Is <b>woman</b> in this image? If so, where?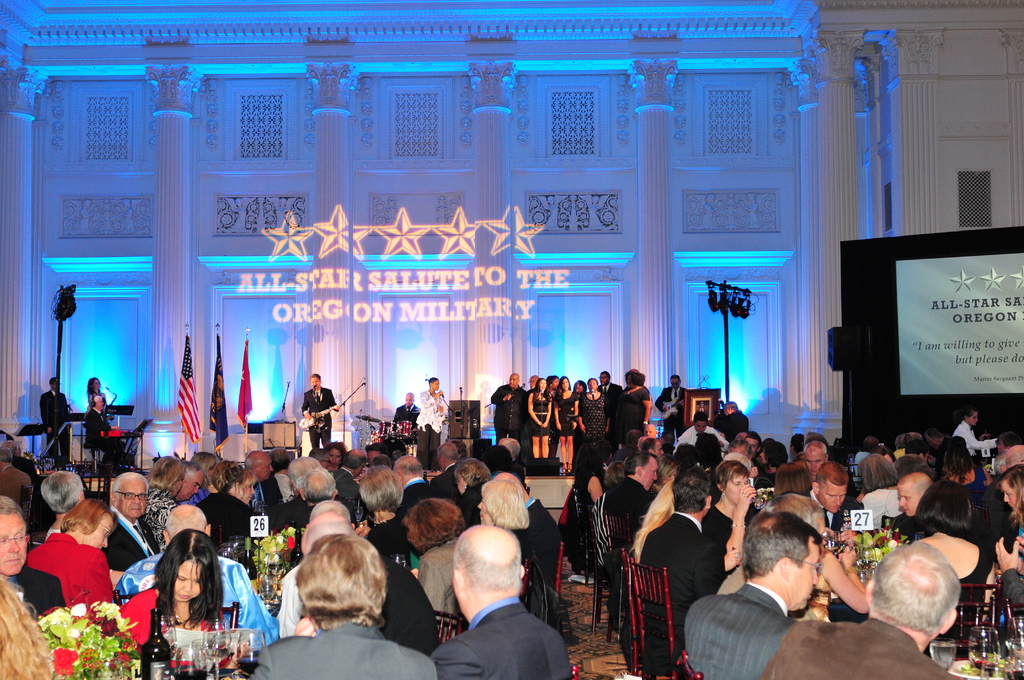
Yes, at (left=553, top=371, right=597, bottom=473).
